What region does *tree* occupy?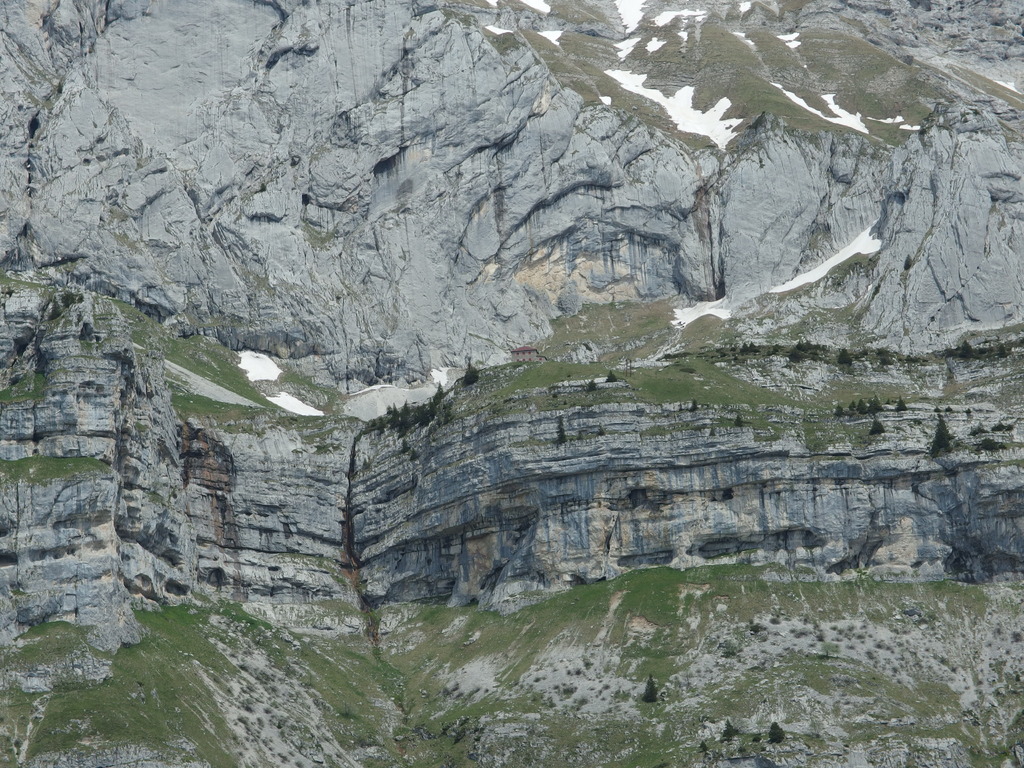
Rect(458, 365, 483, 387).
